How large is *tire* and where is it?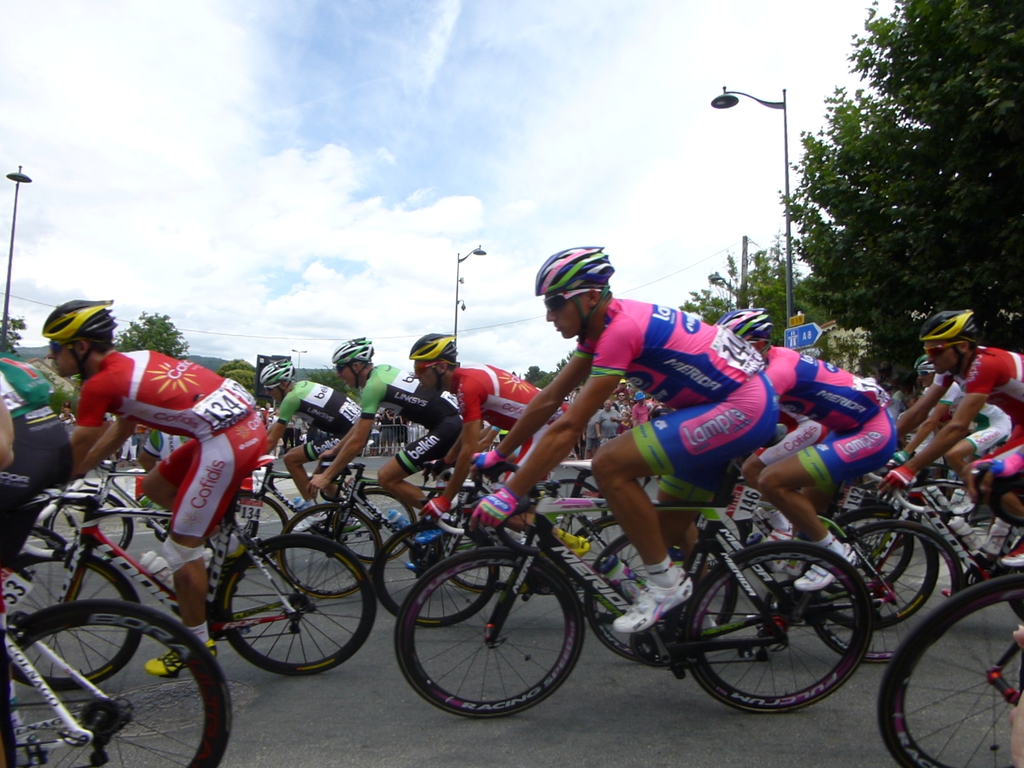
Bounding box: <box>7,598,236,766</box>.
